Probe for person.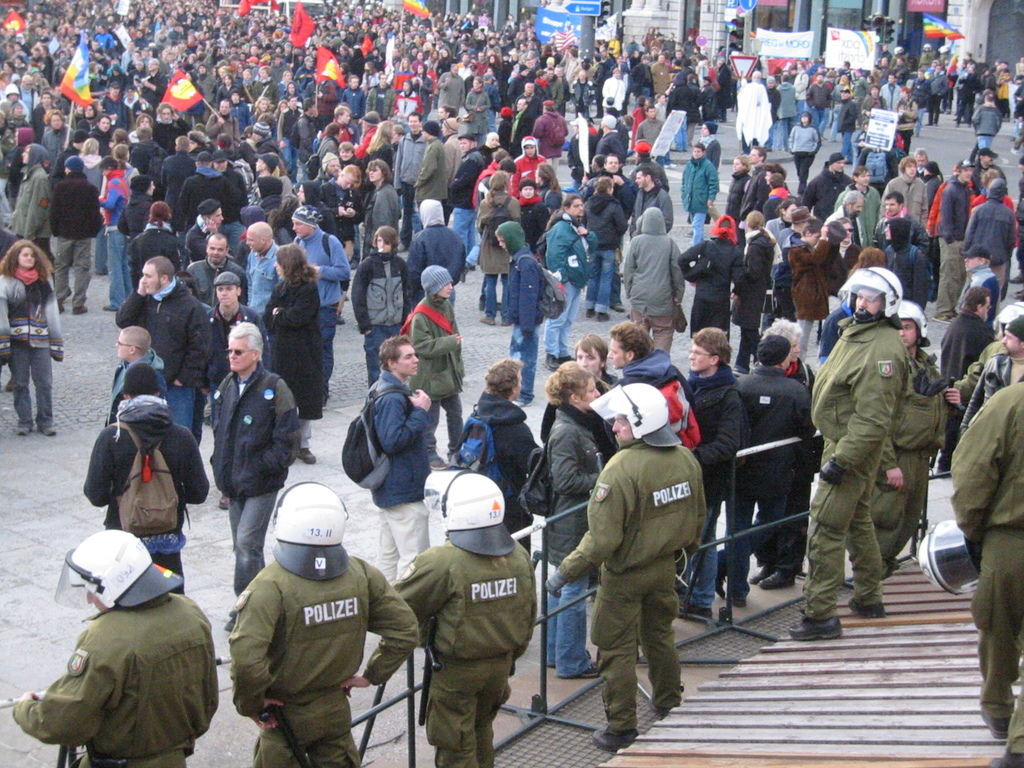
Probe result: rect(725, 328, 810, 591).
